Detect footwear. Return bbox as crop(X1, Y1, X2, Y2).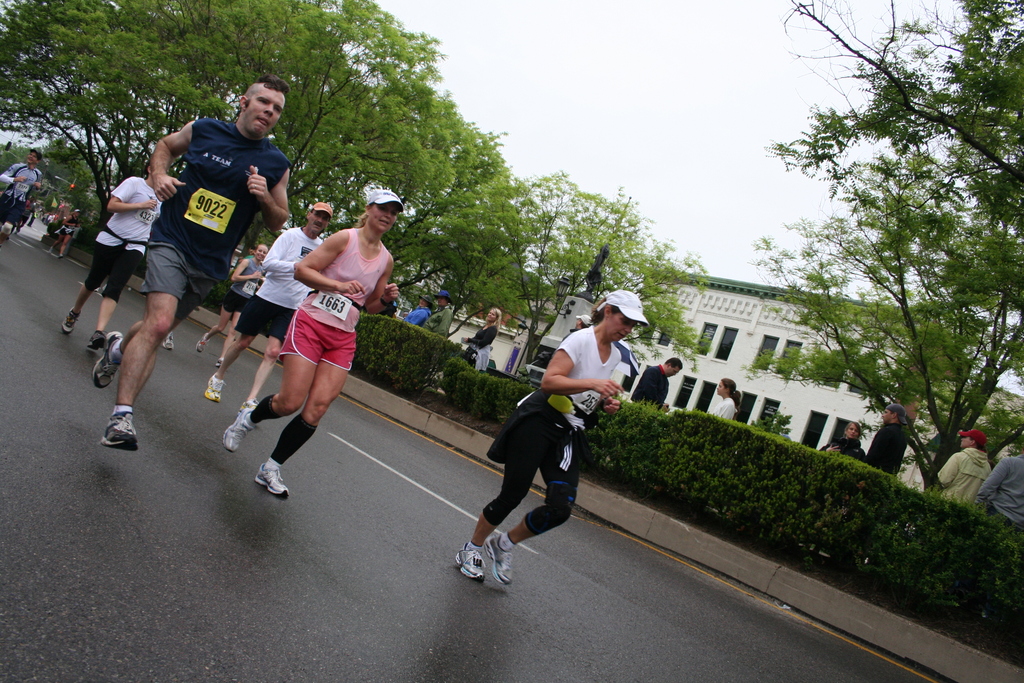
crop(61, 309, 79, 334).
